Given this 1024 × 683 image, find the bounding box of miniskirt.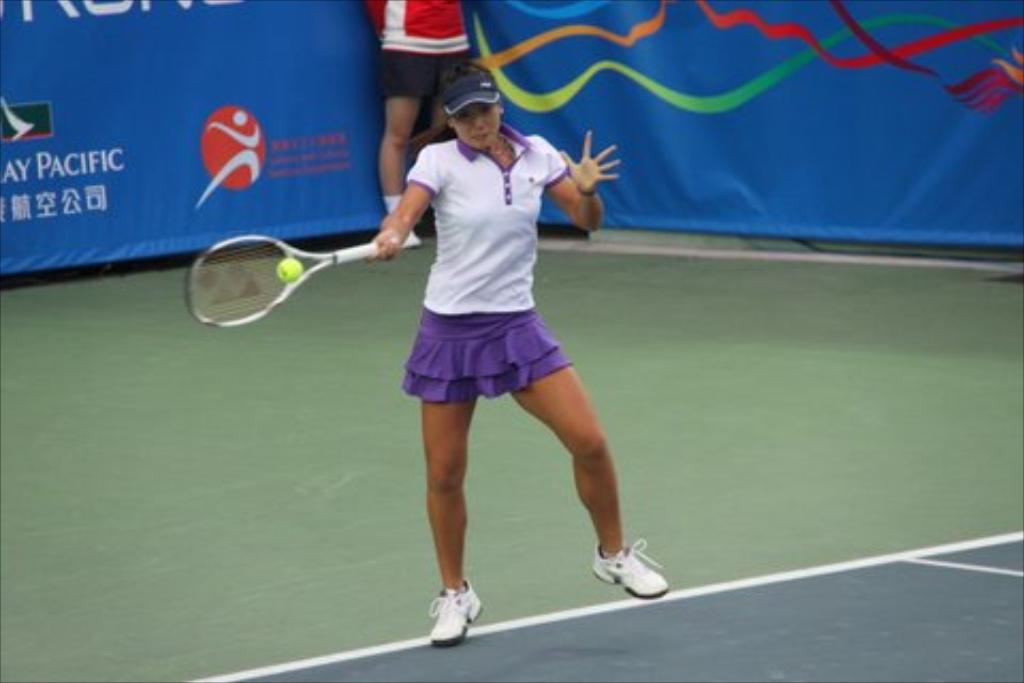
locate(399, 307, 570, 397).
